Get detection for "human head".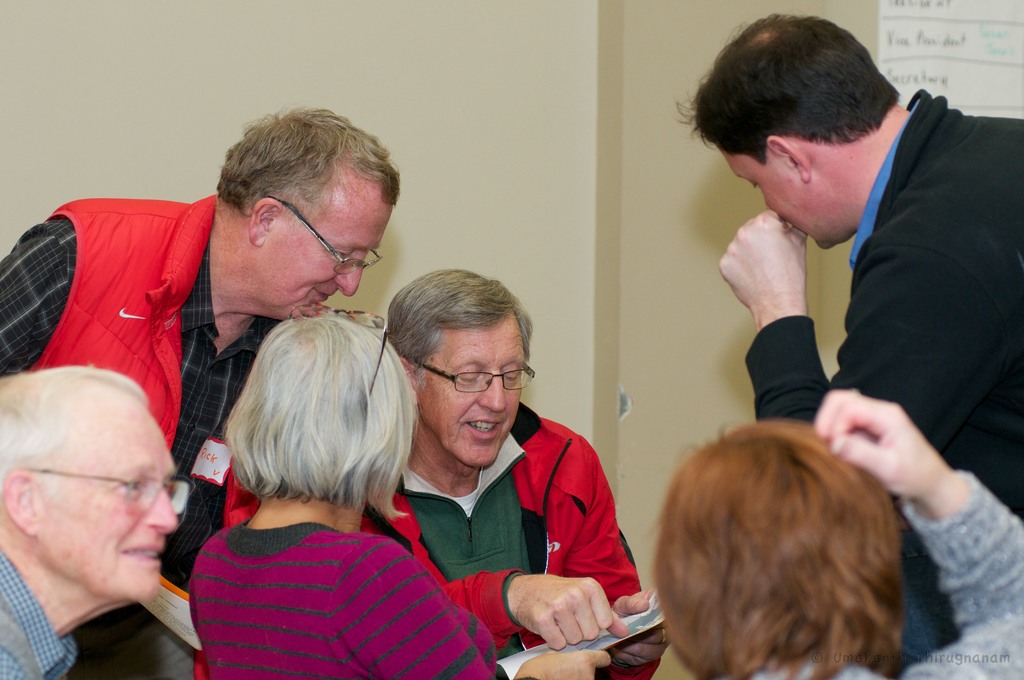
Detection: region(243, 314, 412, 492).
